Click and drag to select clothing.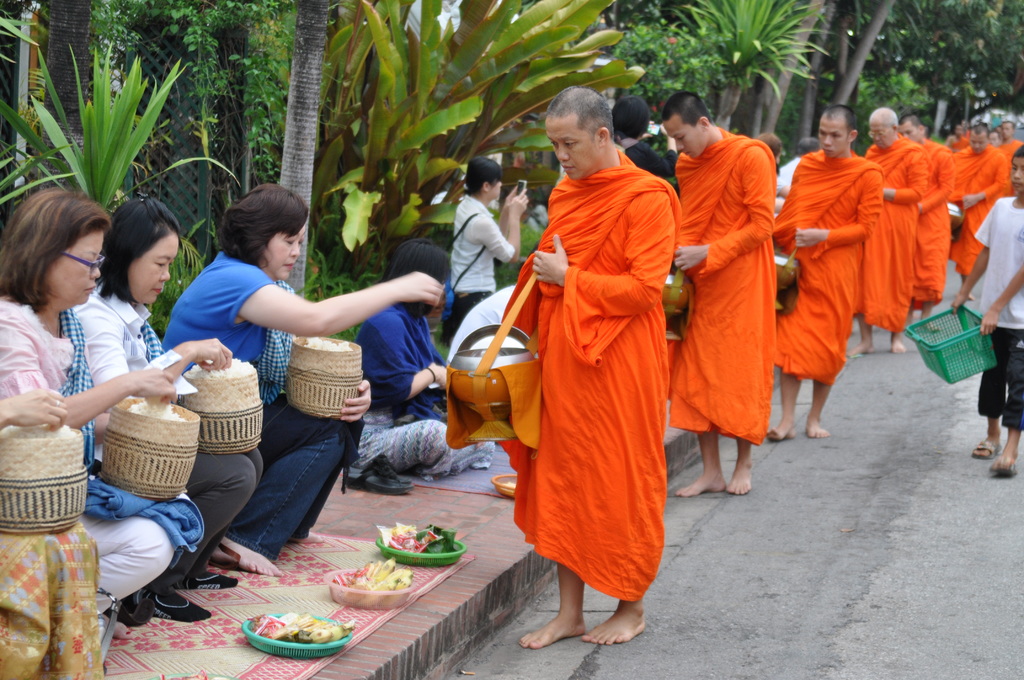
Selection: detection(438, 190, 508, 346).
